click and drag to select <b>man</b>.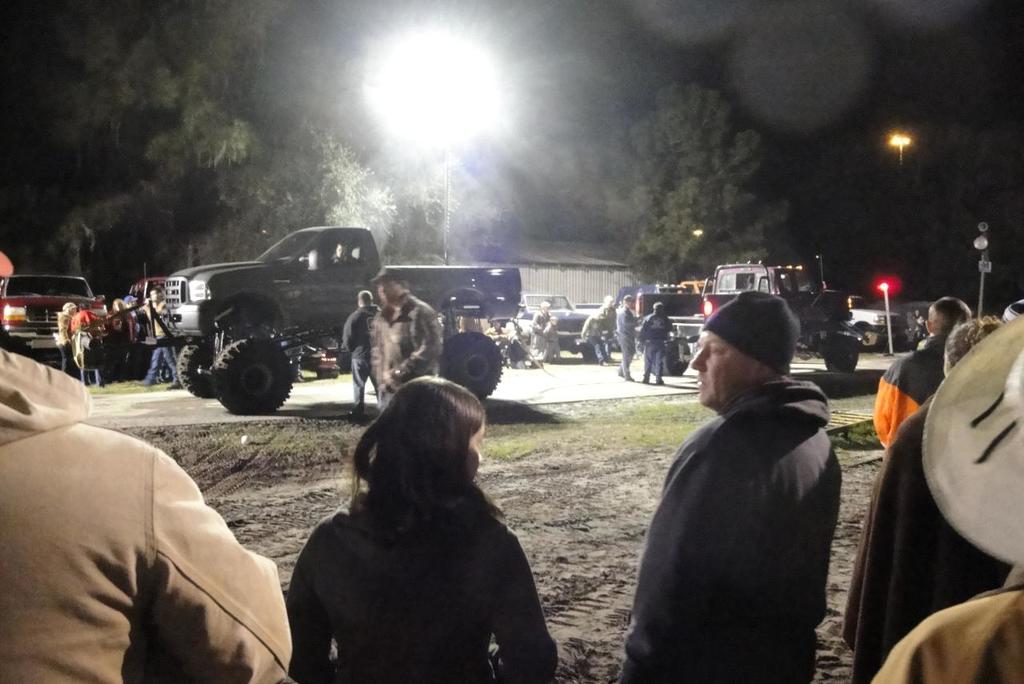
Selection: <bbox>602, 295, 617, 349</bbox>.
